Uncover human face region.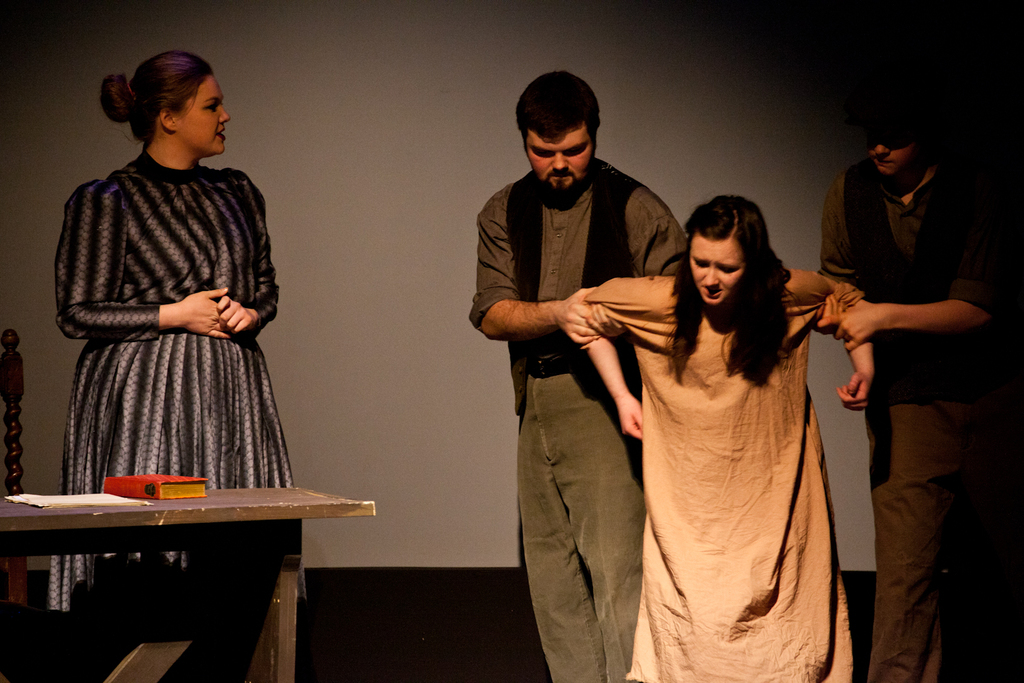
Uncovered: box=[872, 137, 918, 174].
